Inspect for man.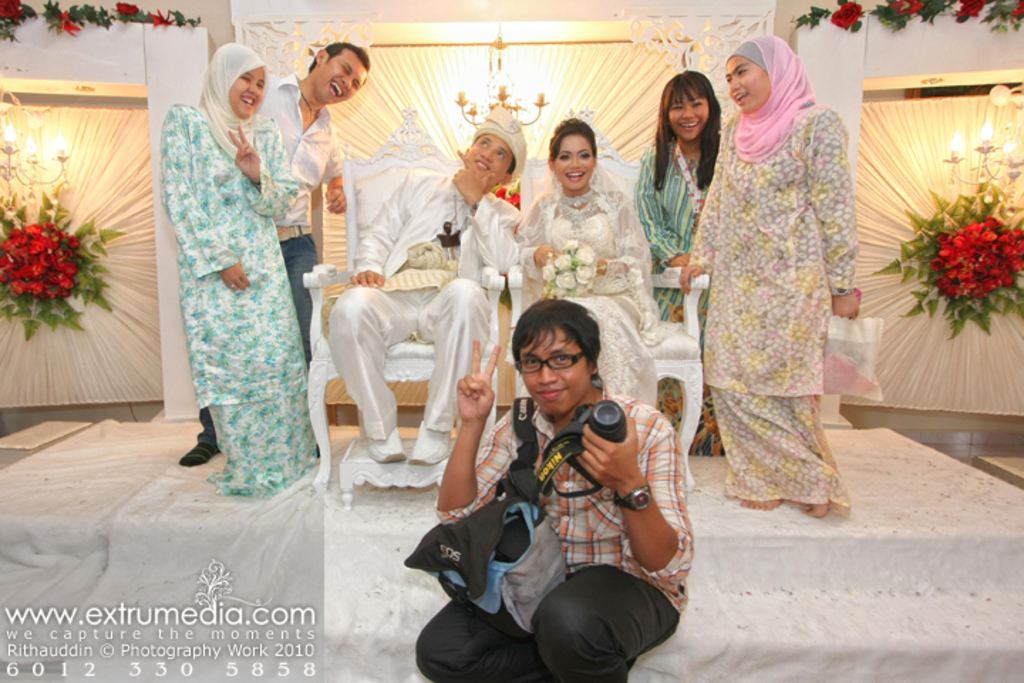
Inspection: [464,293,707,672].
